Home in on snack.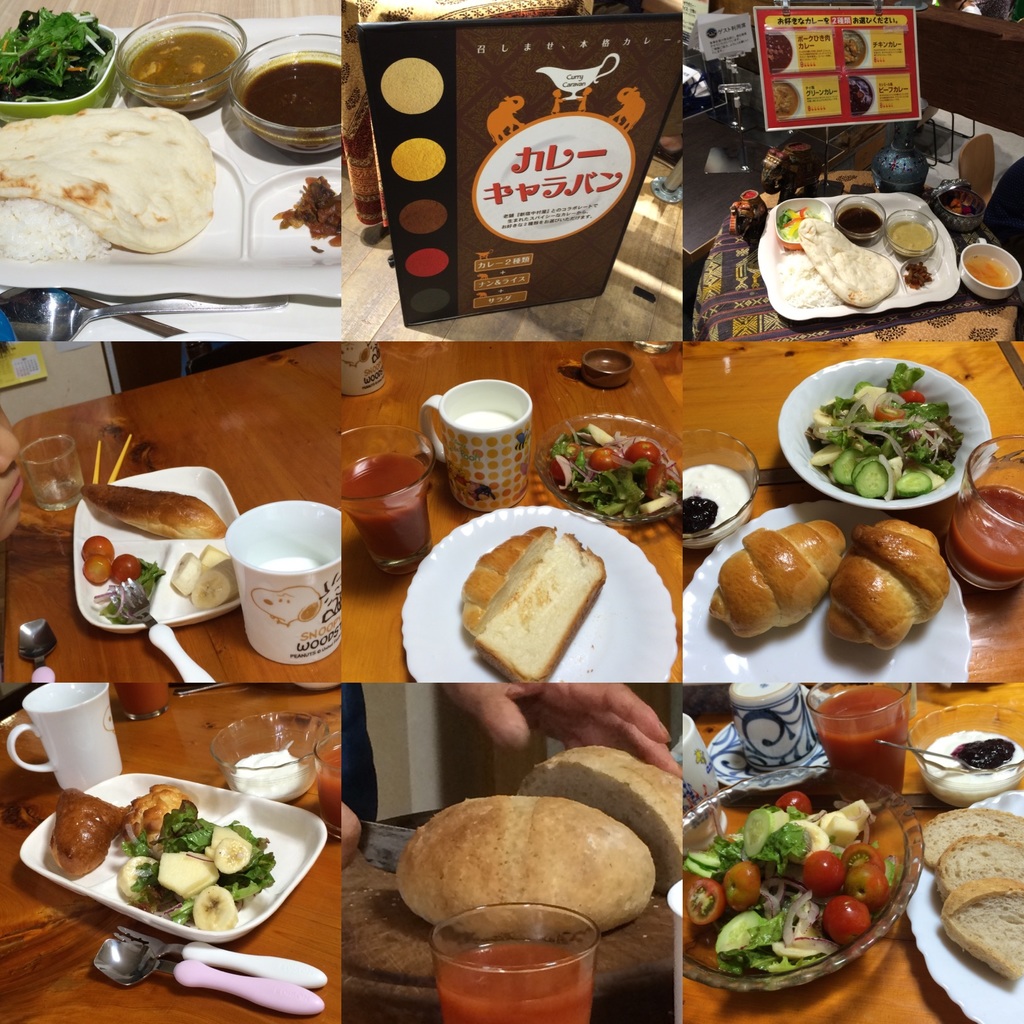
Homed in at locate(82, 492, 228, 541).
